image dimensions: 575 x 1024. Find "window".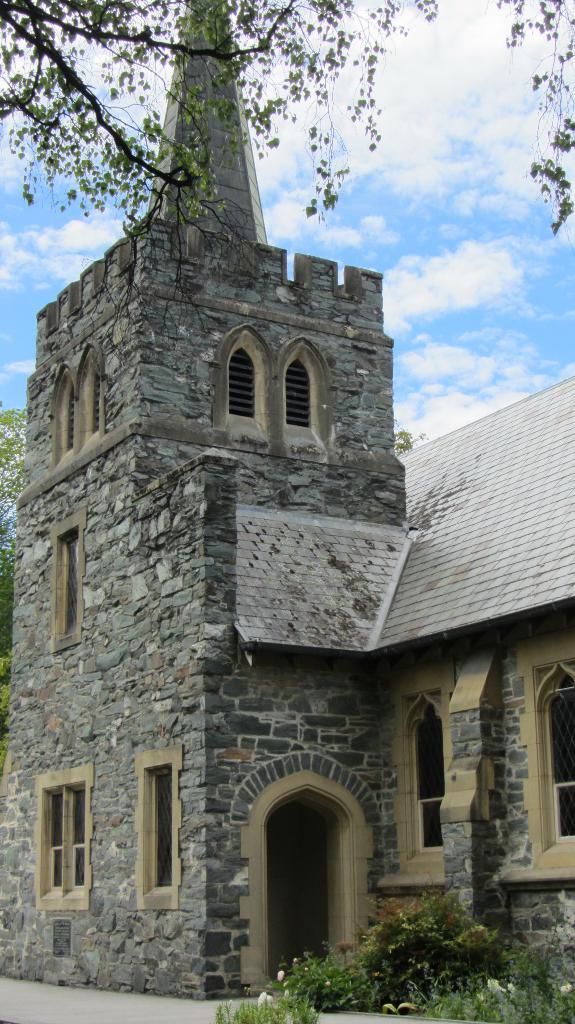
35, 762, 99, 911.
